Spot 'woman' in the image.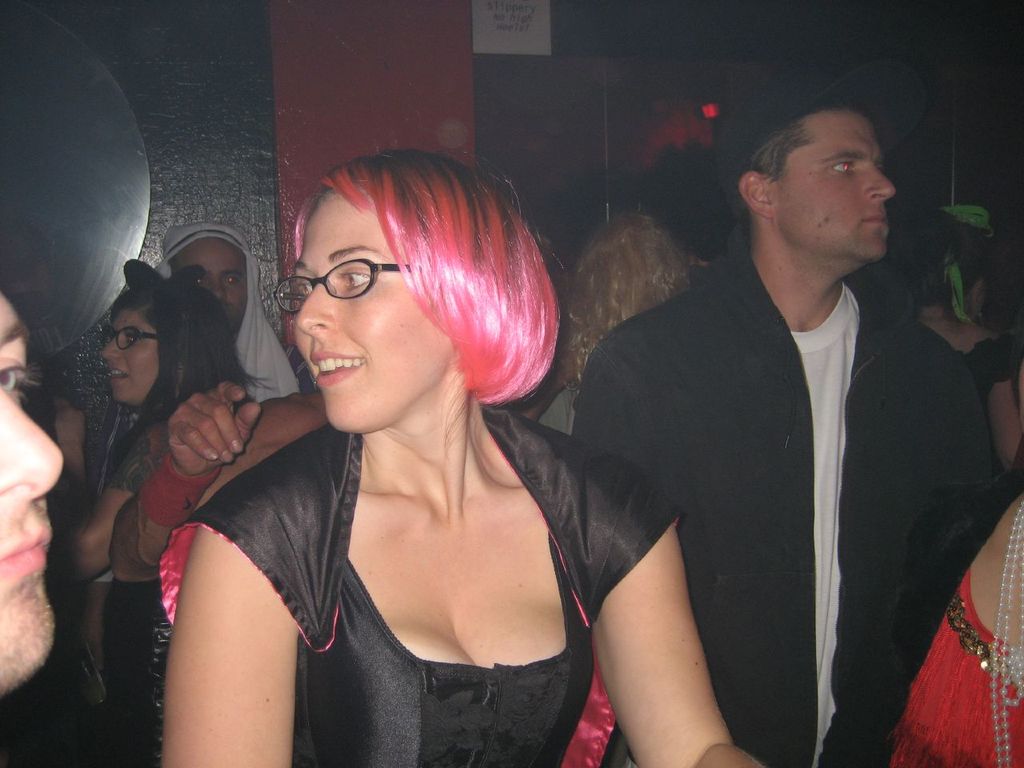
'woman' found at 541,207,690,427.
